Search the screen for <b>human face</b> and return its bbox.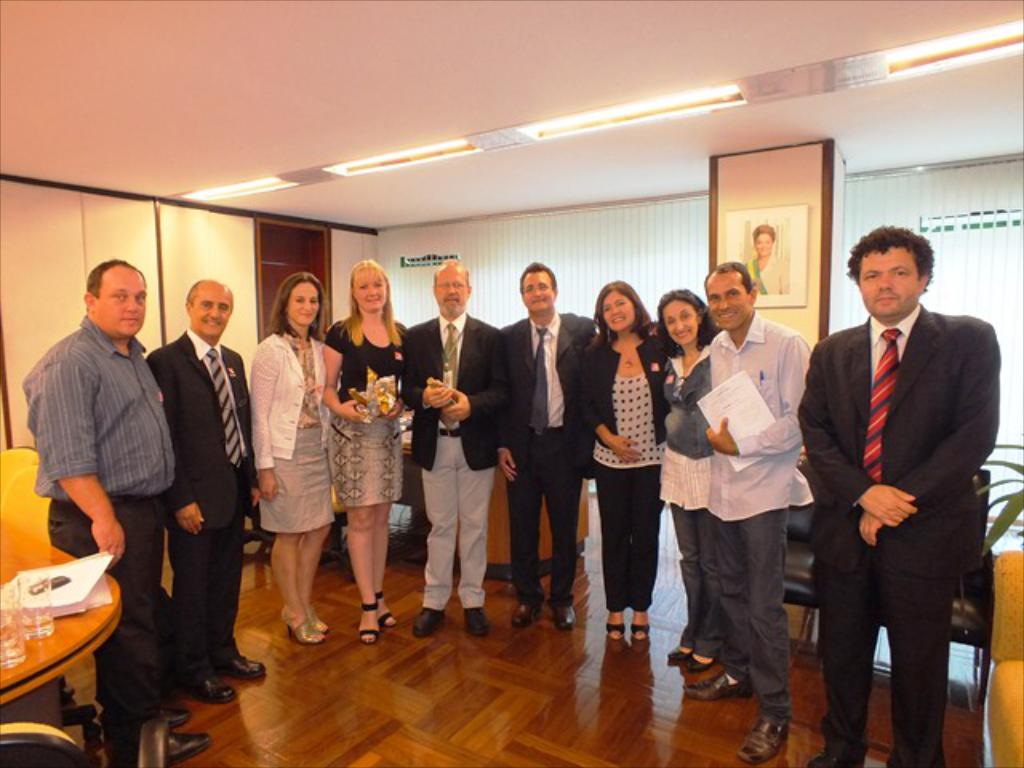
Found: detection(434, 267, 469, 317).
